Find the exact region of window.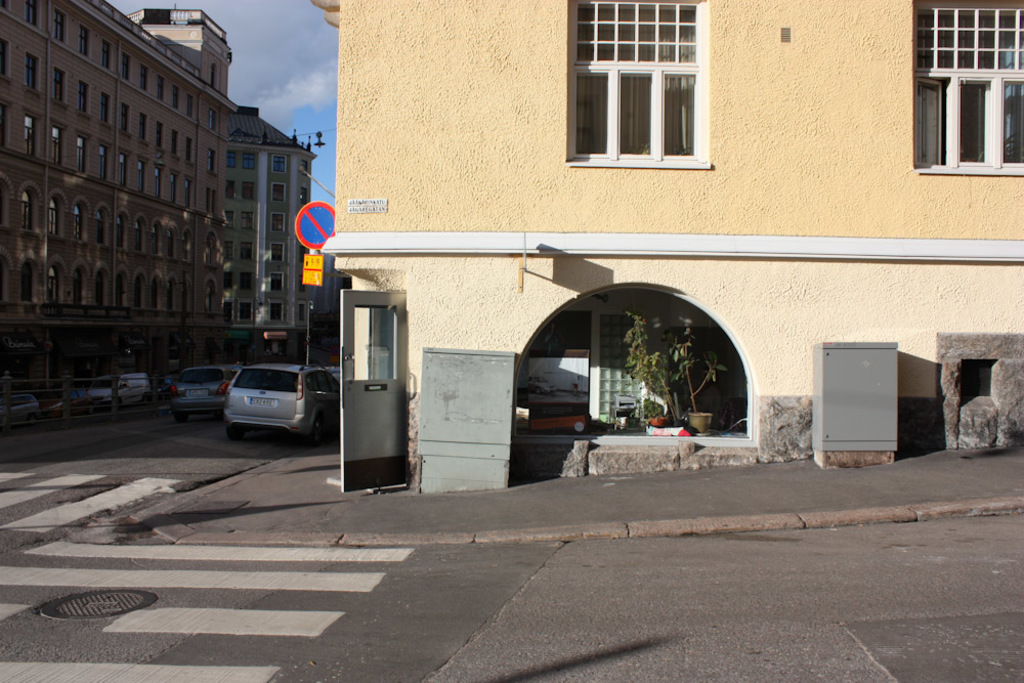
Exact region: pyautogui.locateOnScreen(45, 260, 67, 304).
